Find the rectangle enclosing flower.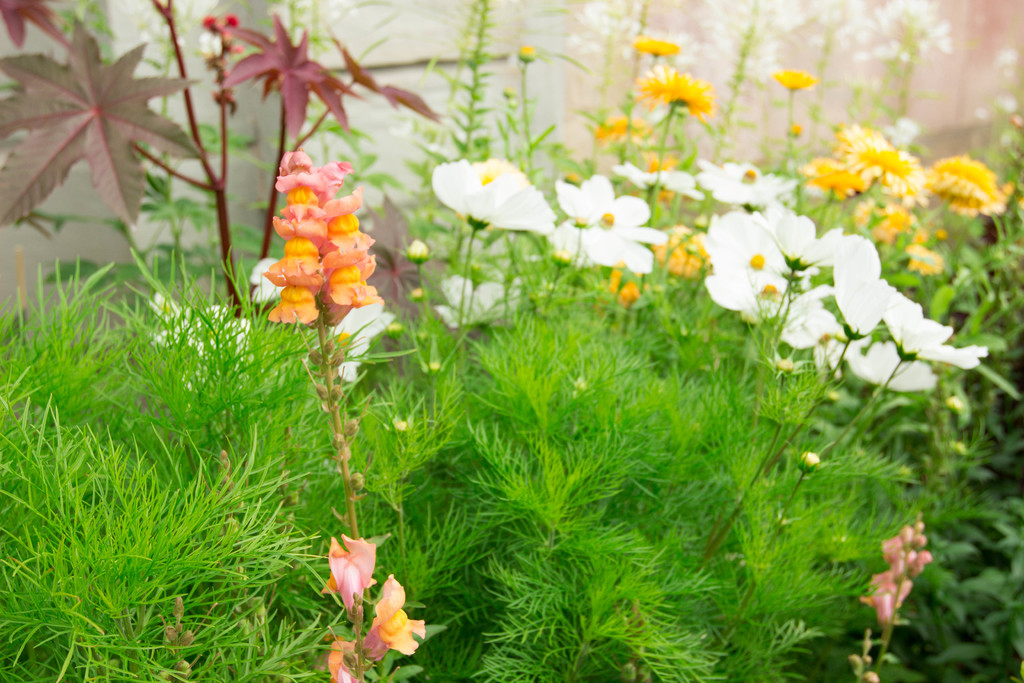
{"x1": 634, "y1": 64, "x2": 718, "y2": 121}.
